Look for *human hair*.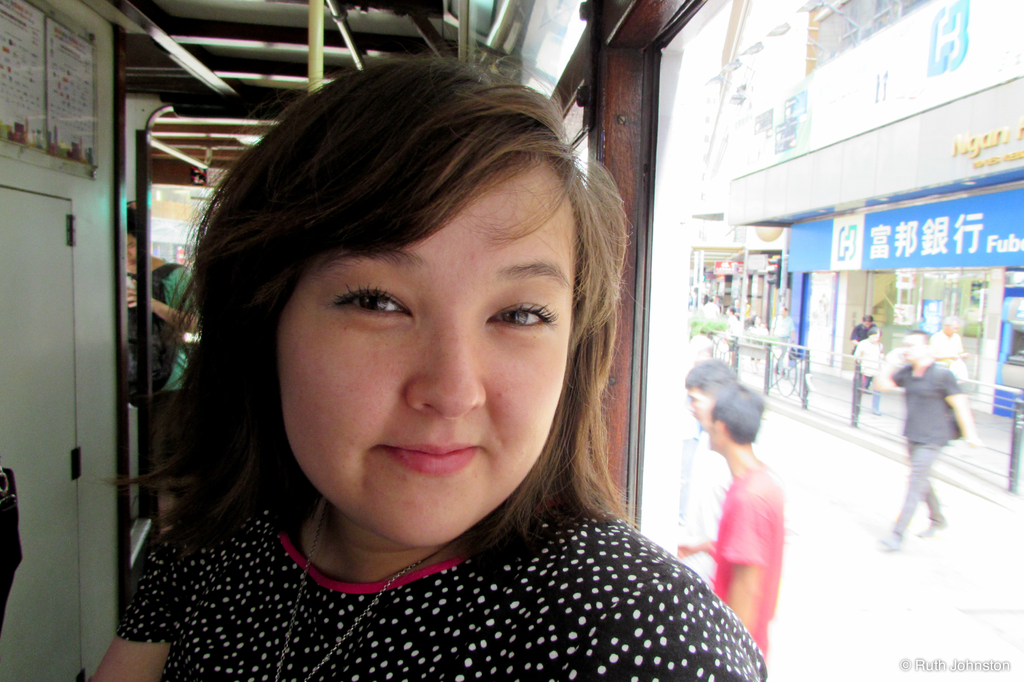
Found: rect(712, 386, 760, 443).
